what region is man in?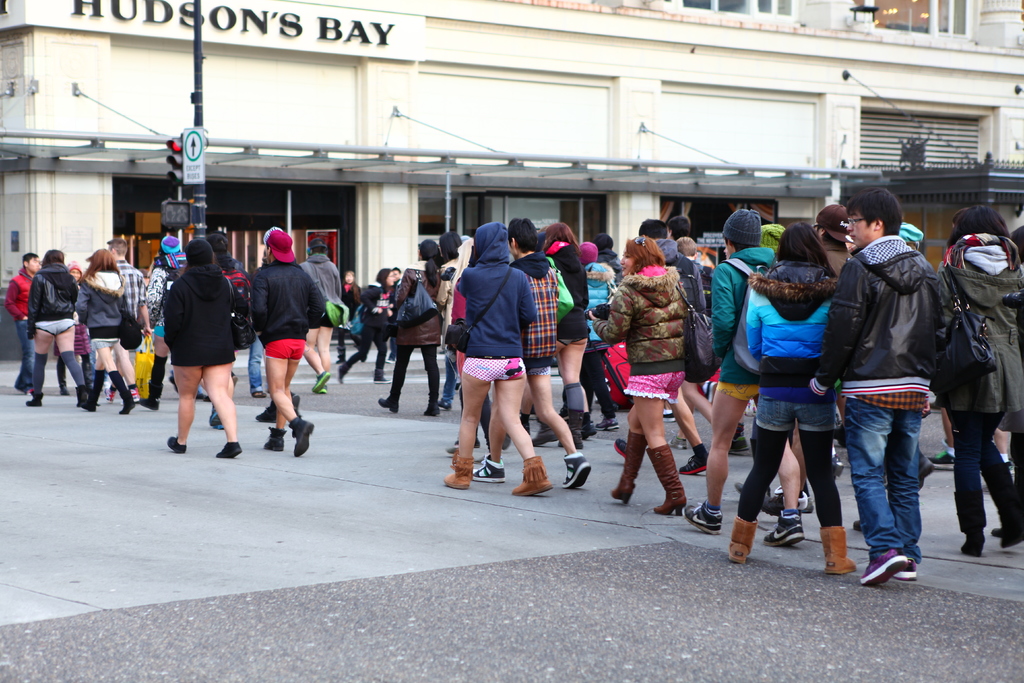
box(302, 240, 346, 395).
